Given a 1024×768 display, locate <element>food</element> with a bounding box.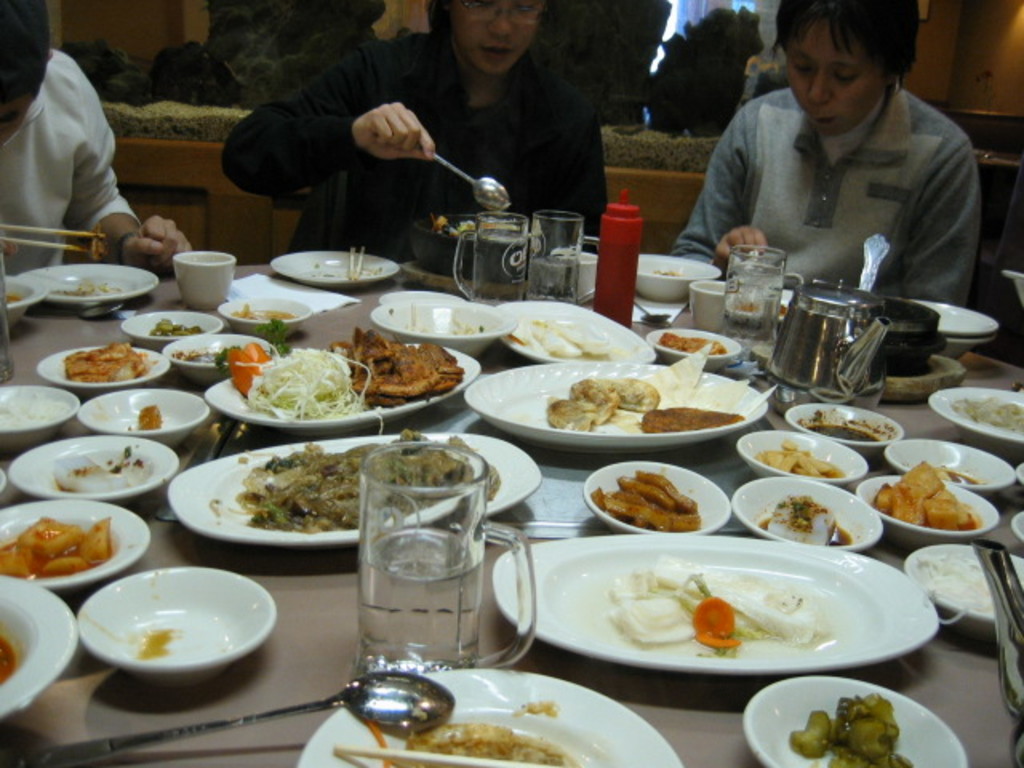
Located: <box>544,389,618,429</box>.
